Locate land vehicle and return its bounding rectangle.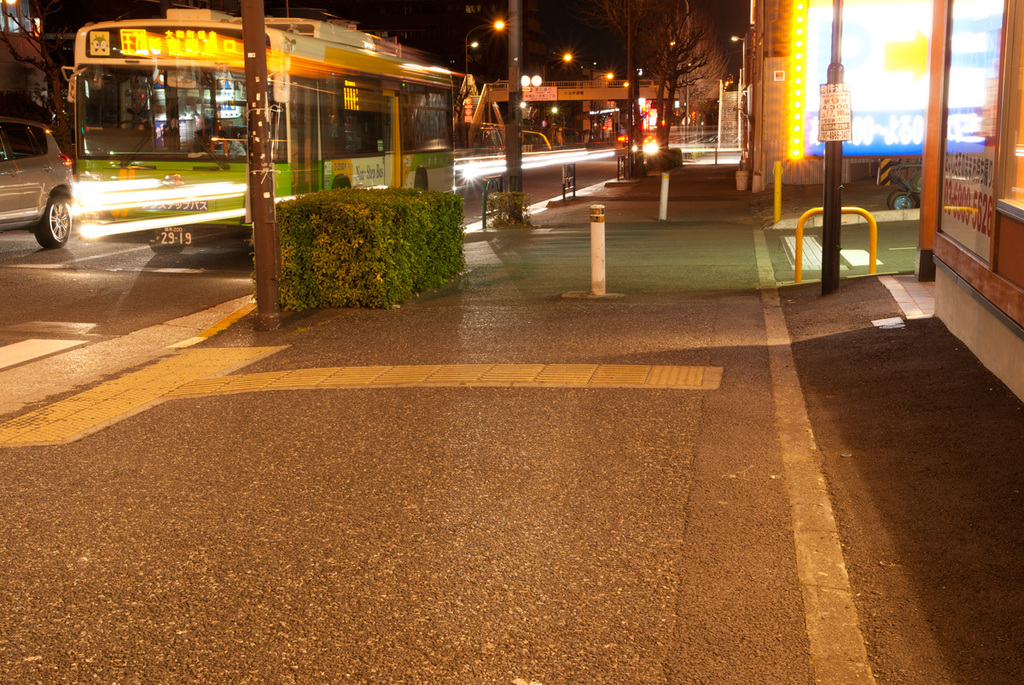
x1=42 y1=8 x2=484 y2=302.
